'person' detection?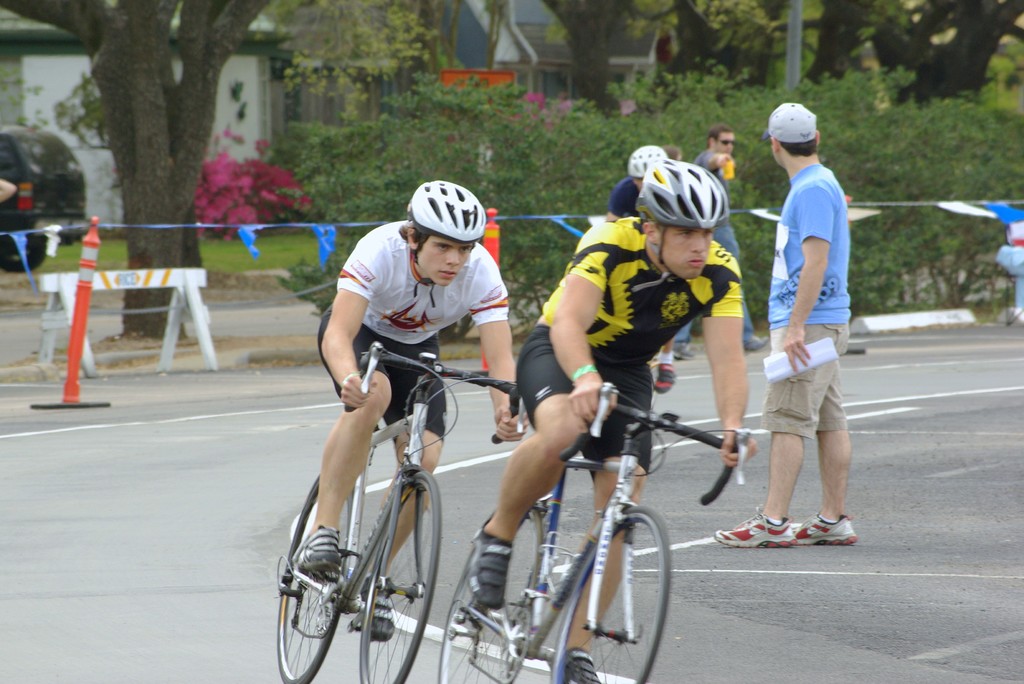
{"x1": 756, "y1": 93, "x2": 865, "y2": 579}
